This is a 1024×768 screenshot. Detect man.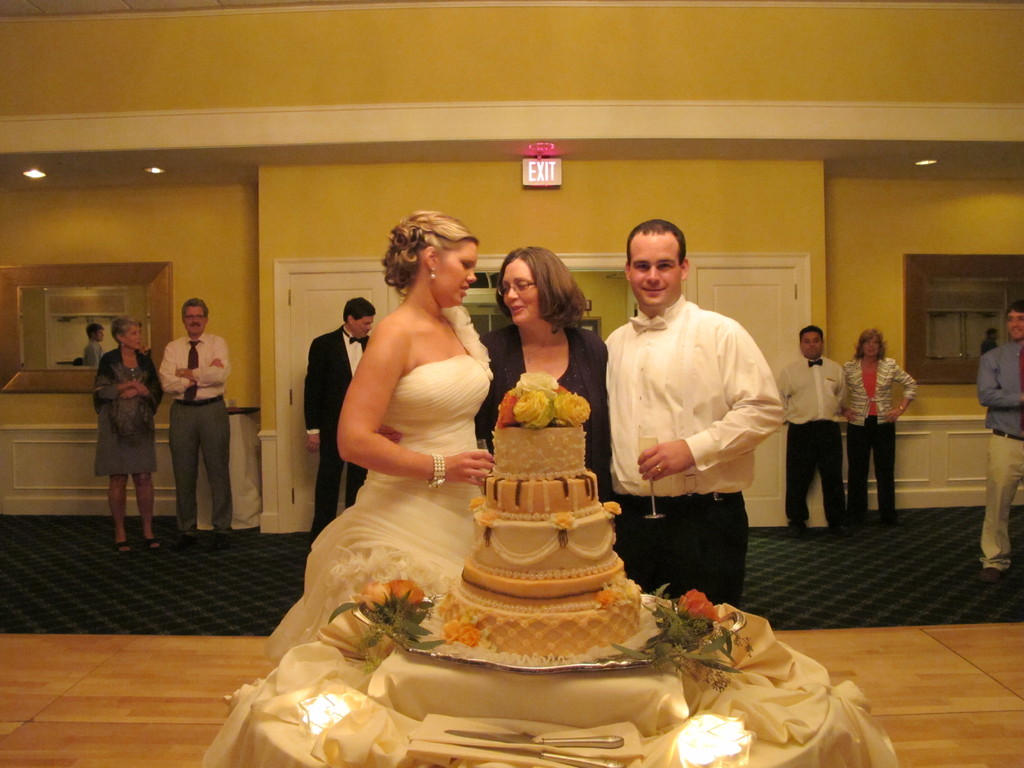
153 292 236 556.
